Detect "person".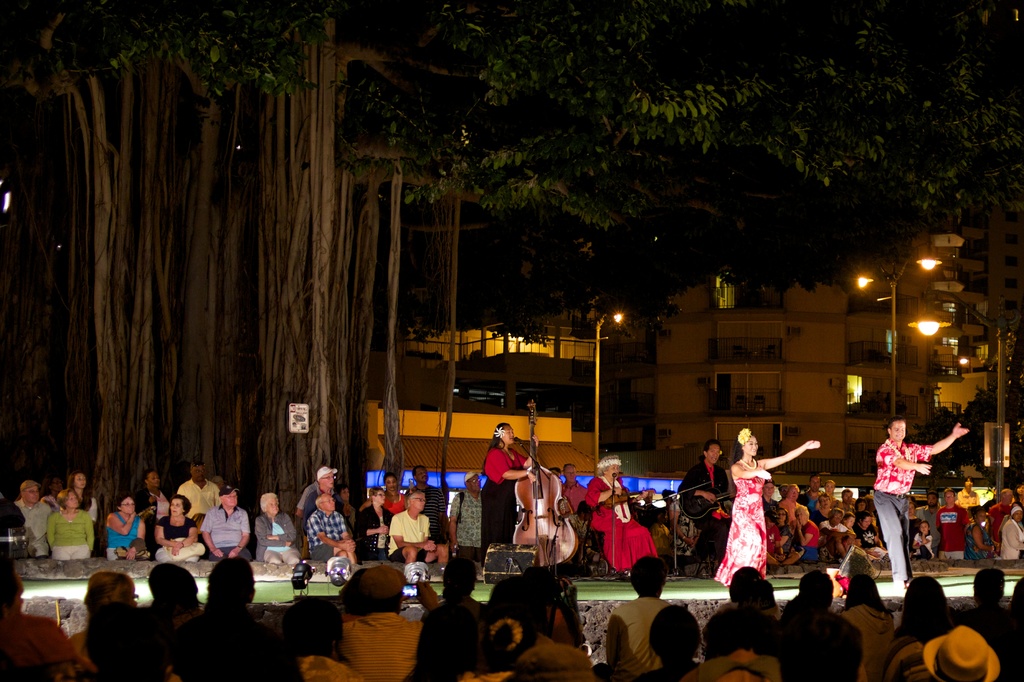
Detected at (left=786, top=566, right=836, bottom=611).
